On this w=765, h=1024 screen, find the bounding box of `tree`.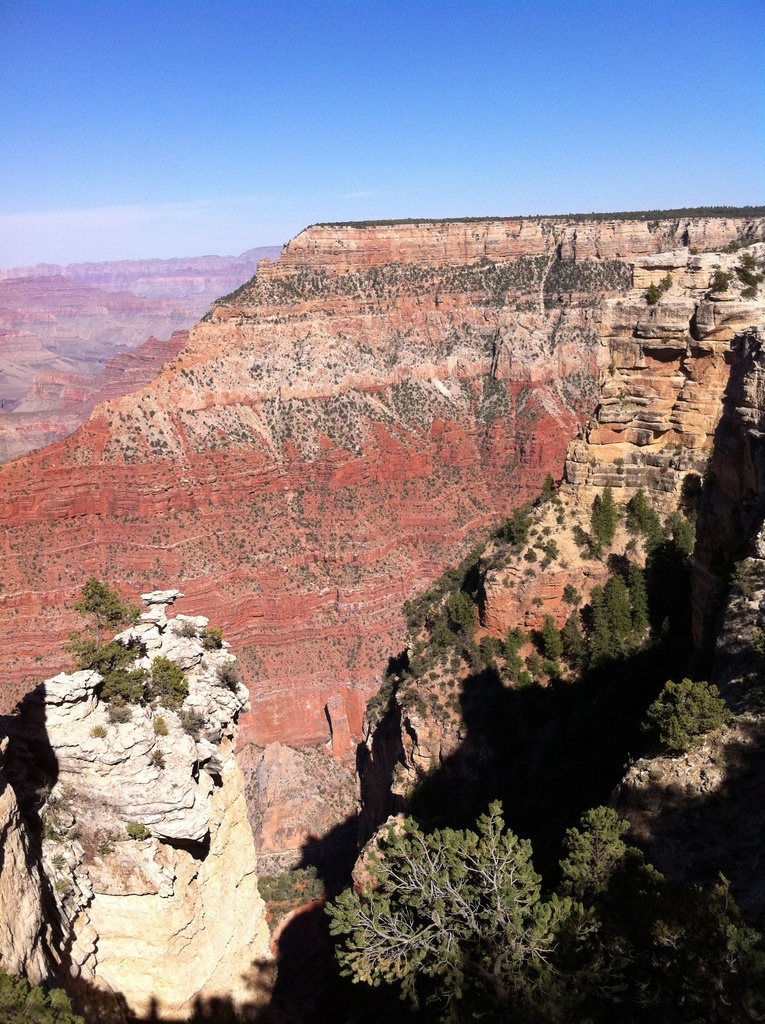
Bounding box: rect(533, 470, 558, 509).
